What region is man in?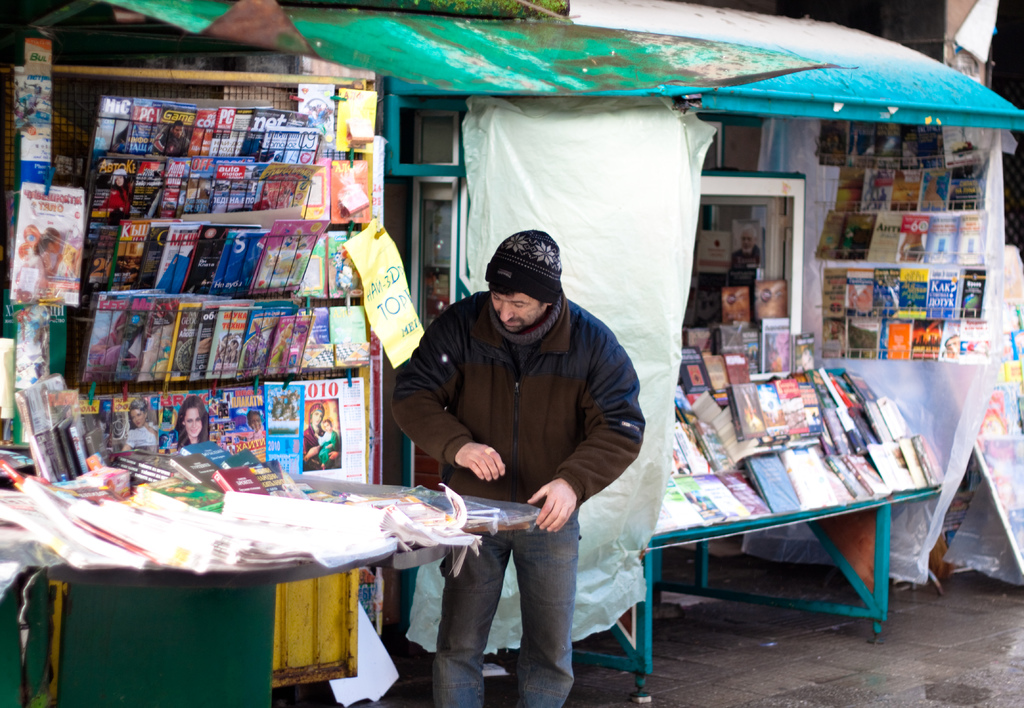
BBox(391, 221, 656, 683).
